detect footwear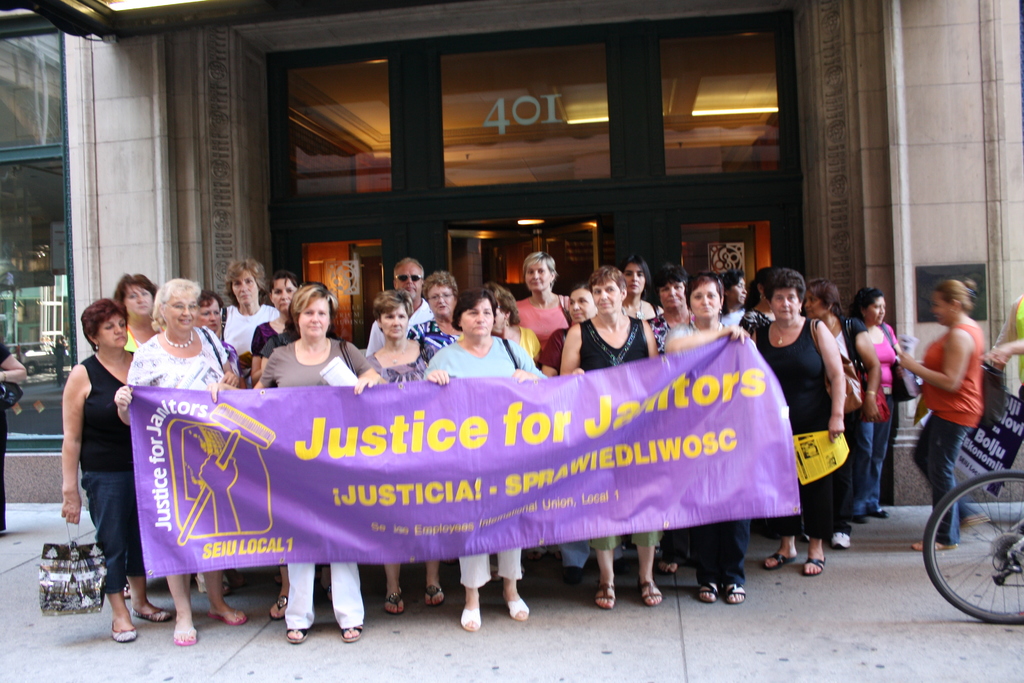
bbox=[131, 605, 172, 620]
